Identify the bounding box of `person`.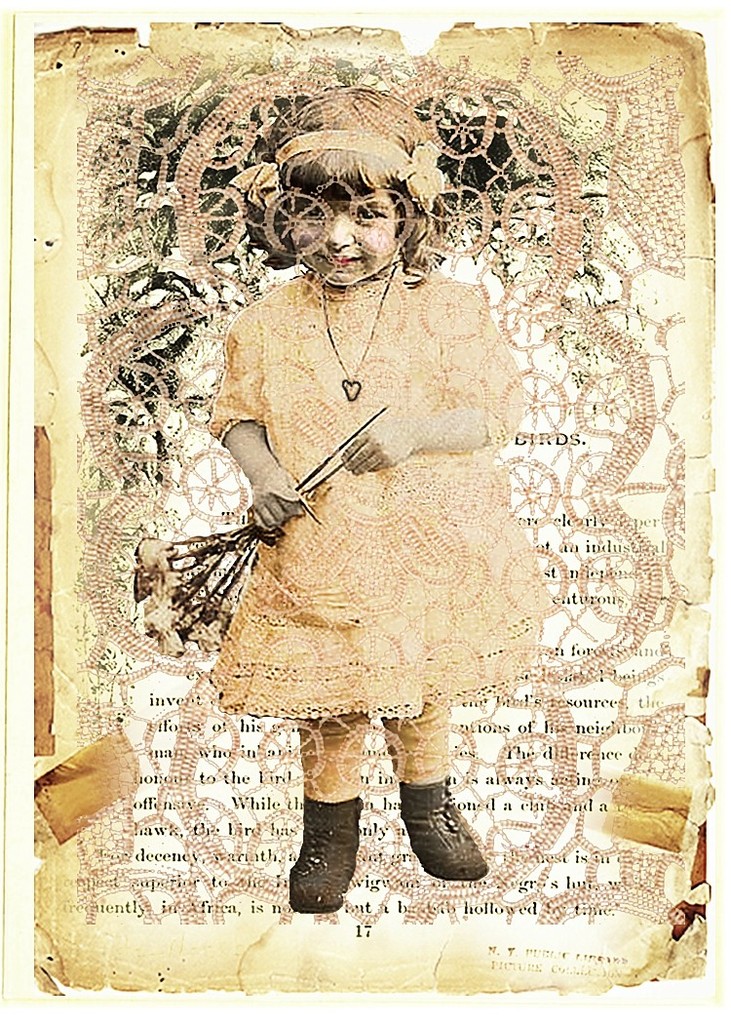
133,116,590,942.
